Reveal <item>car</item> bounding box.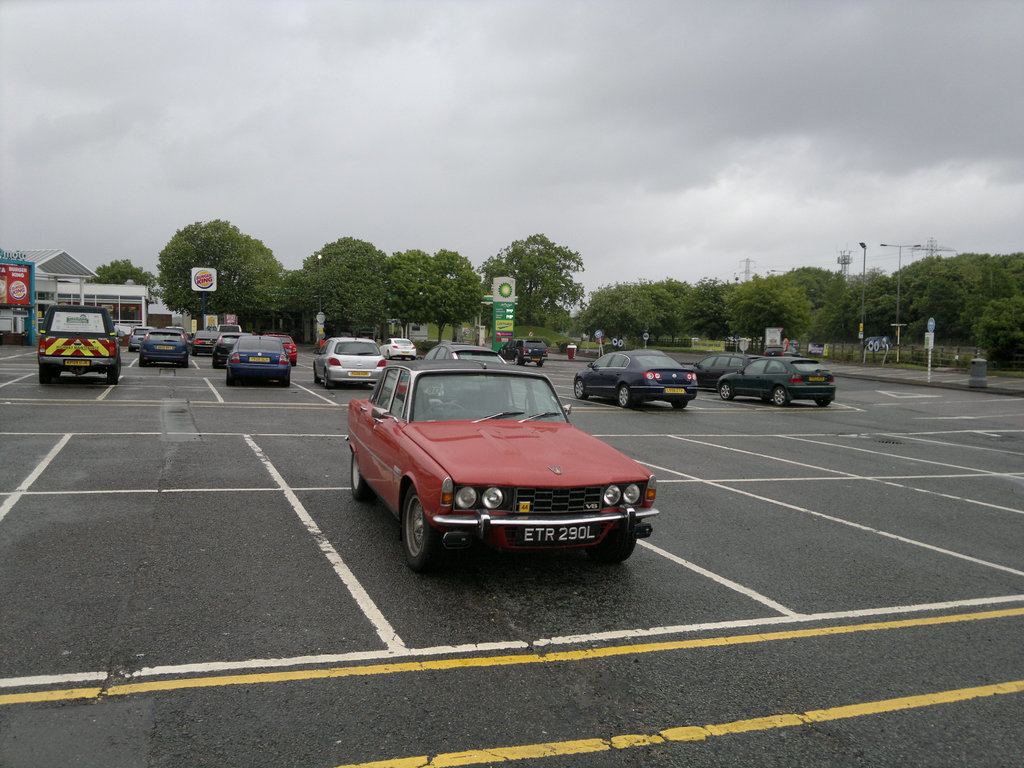
Revealed: (426, 341, 506, 369).
